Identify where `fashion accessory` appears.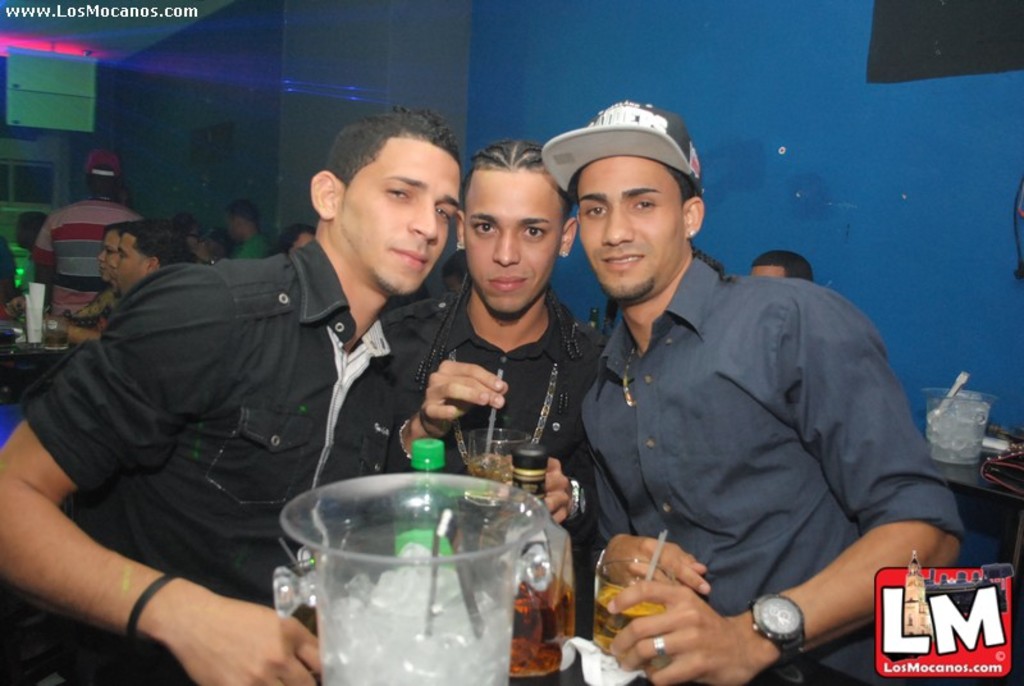
Appears at left=754, top=591, right=823, bottom=685.
